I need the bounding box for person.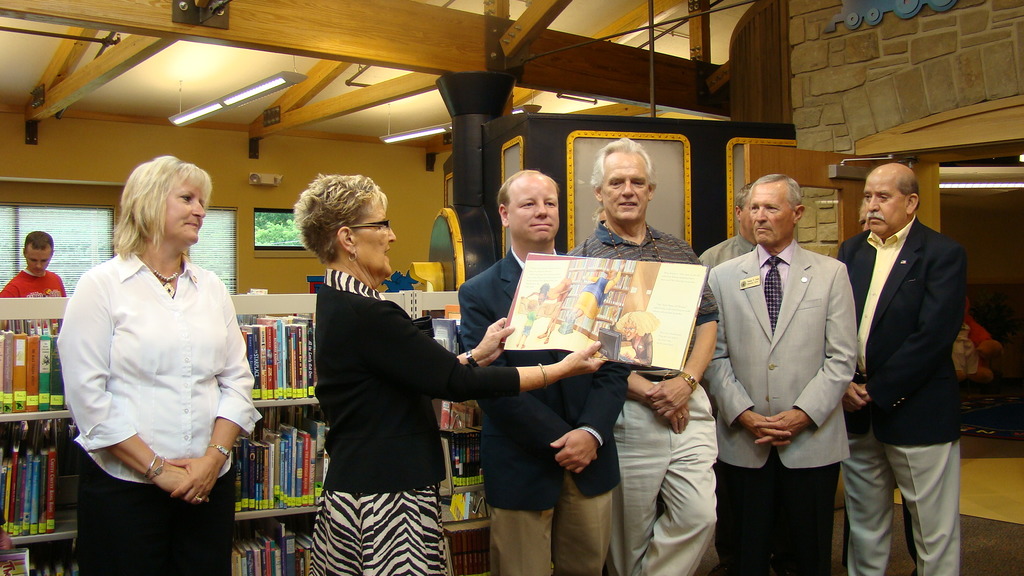
Here it is: (536, 289, 563, 343).
